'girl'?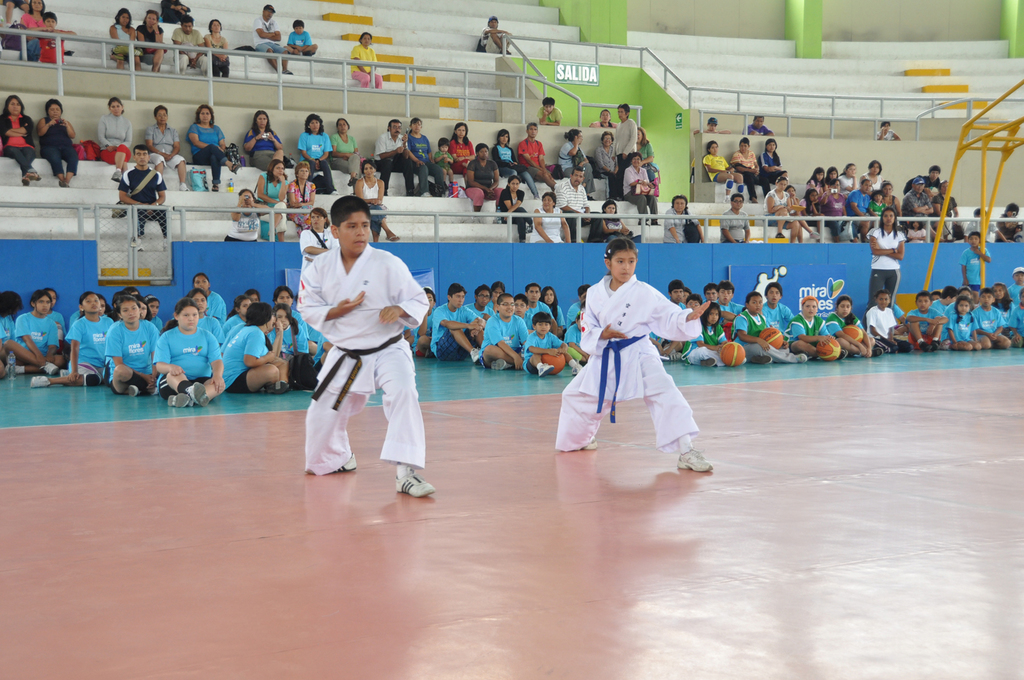
[245, 107, 283, 165]
